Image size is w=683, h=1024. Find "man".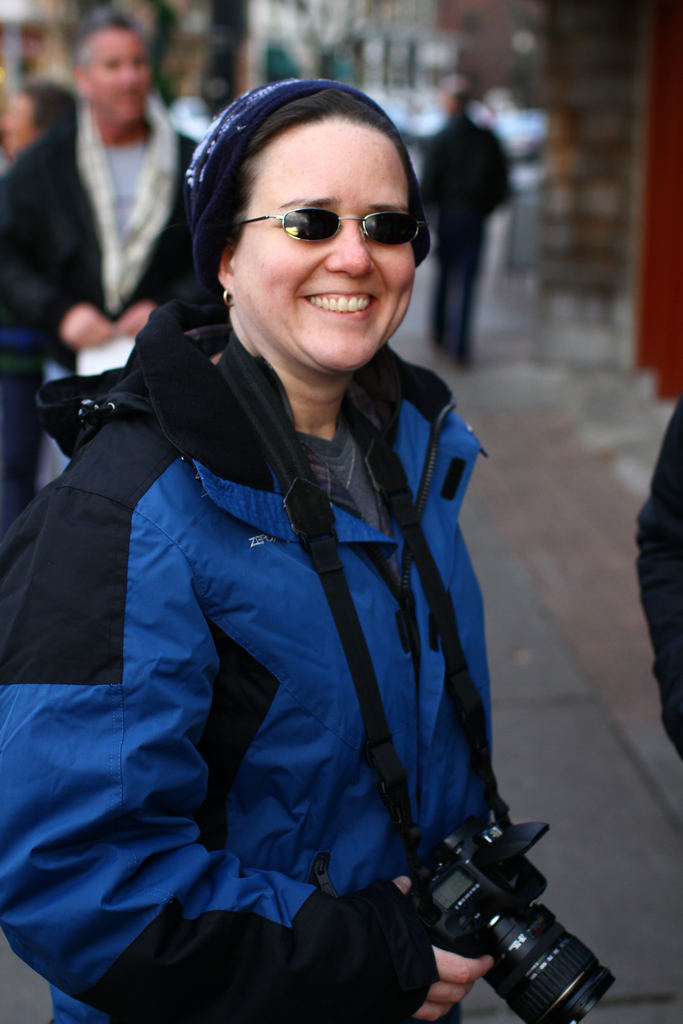
crop(0, 14, 194, 484).
